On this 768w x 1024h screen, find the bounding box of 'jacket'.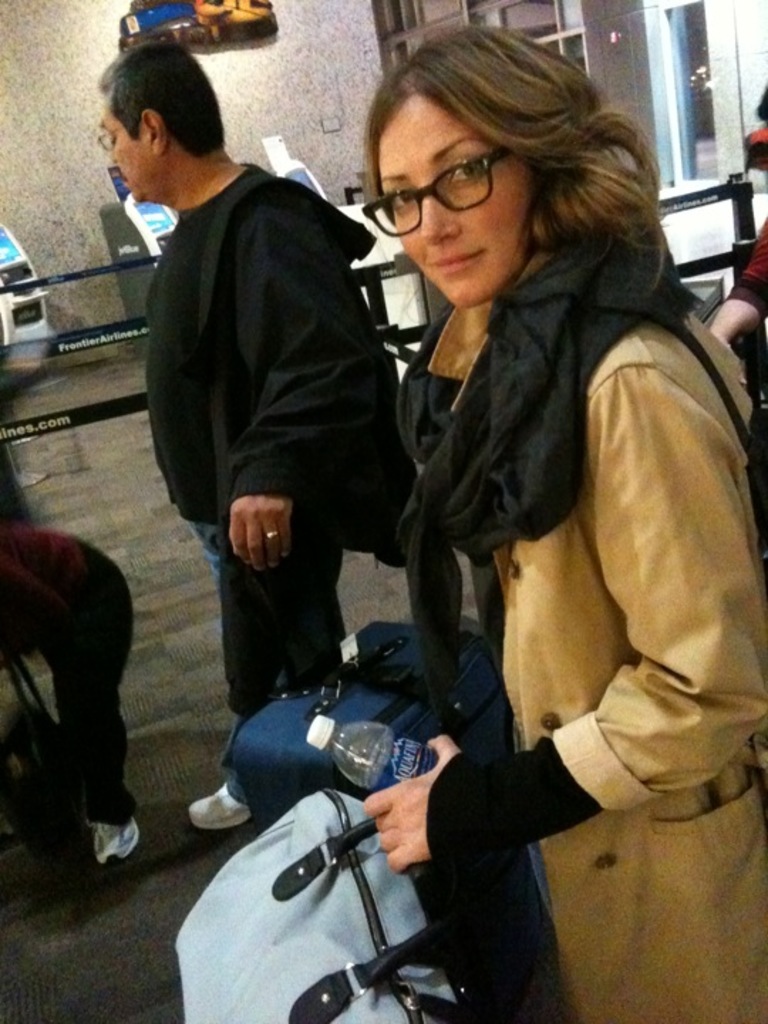
Bounding box: [427, 253, 767, 1023].
